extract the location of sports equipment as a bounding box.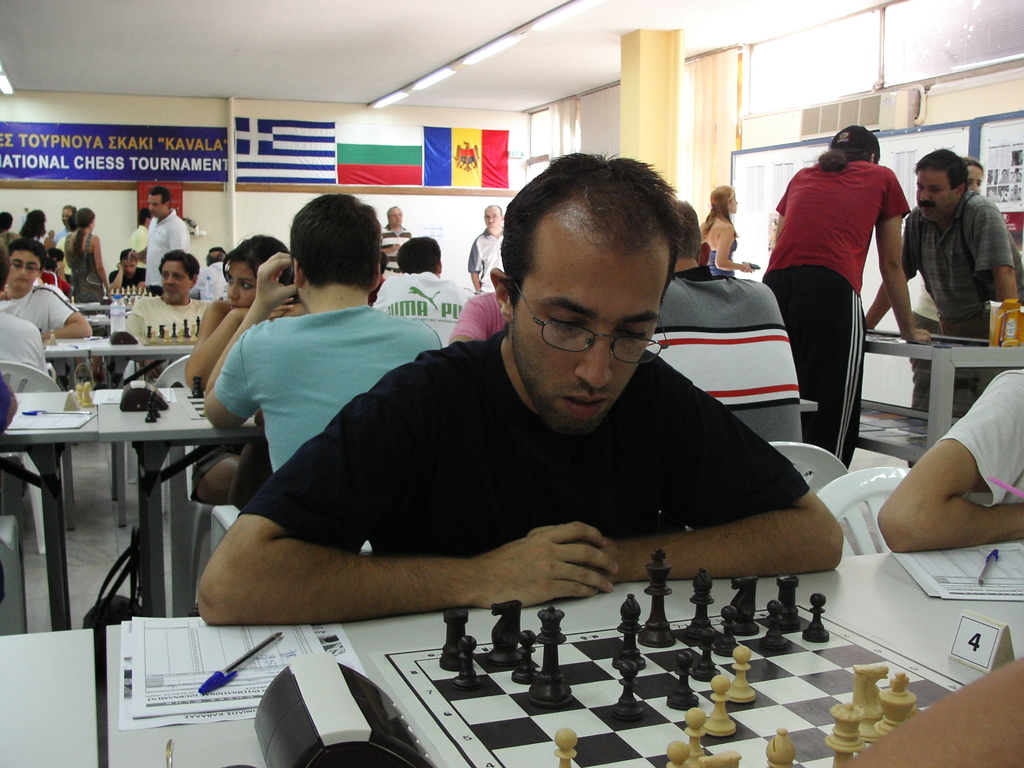
x1=144, y1=400, x2=166, y2=424.
